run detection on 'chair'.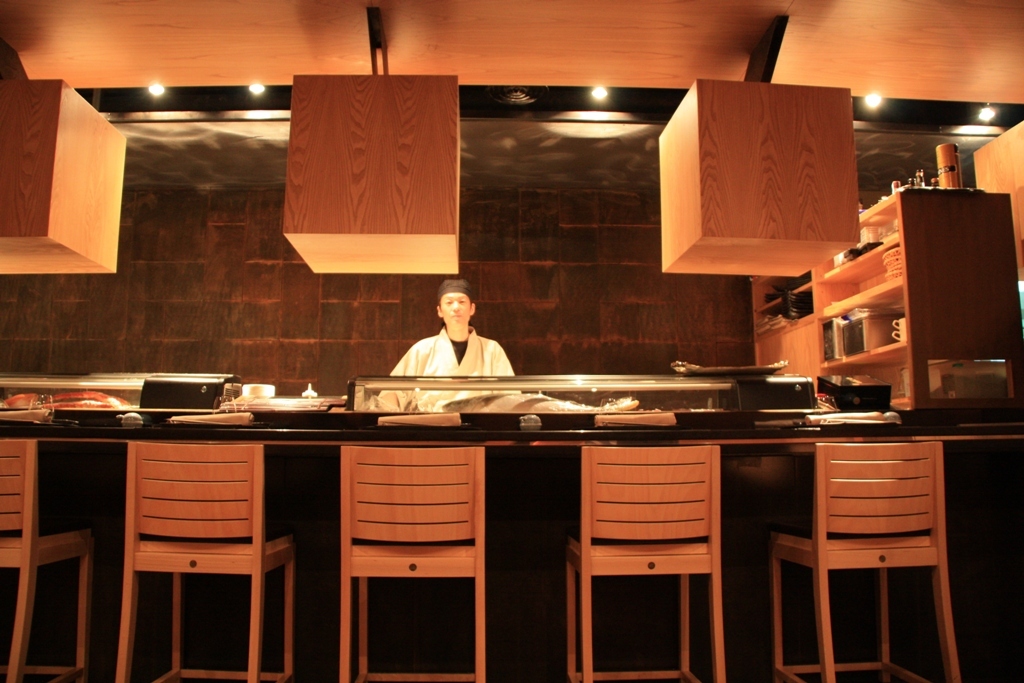
Result: pyautogui.locateOnScreen(334, 445, 487, 682).
